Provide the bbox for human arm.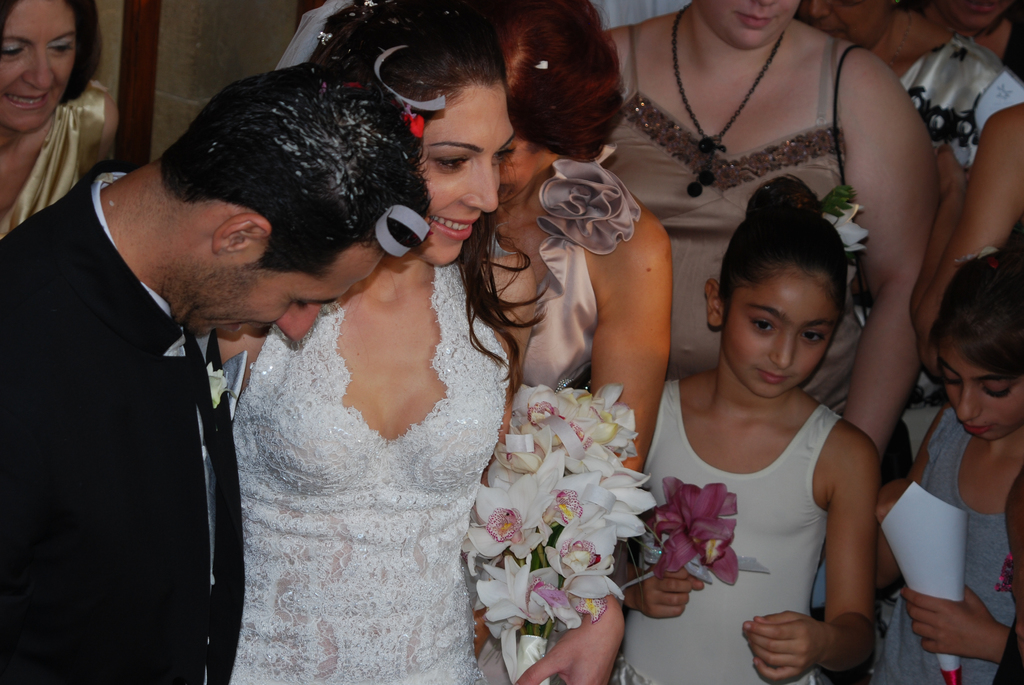
[x1=623, y1=565, x2=709, y2=622].
